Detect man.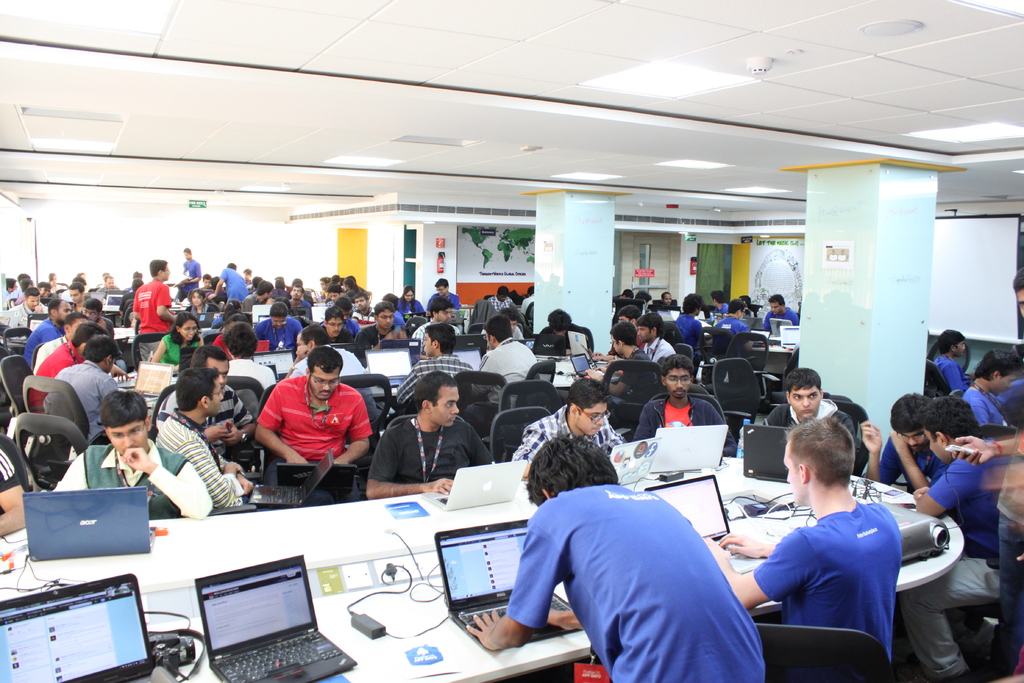
Detected at <bbox>24, 299, 69, 368</bbox>.
